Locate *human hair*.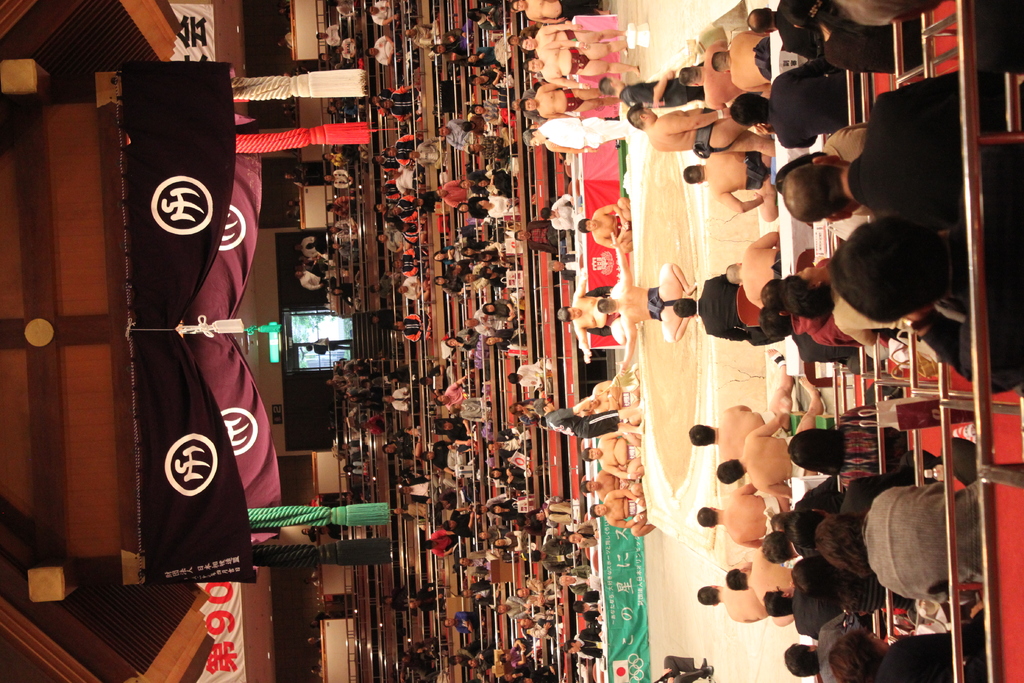
Bounding box: 496:604:502:614.
